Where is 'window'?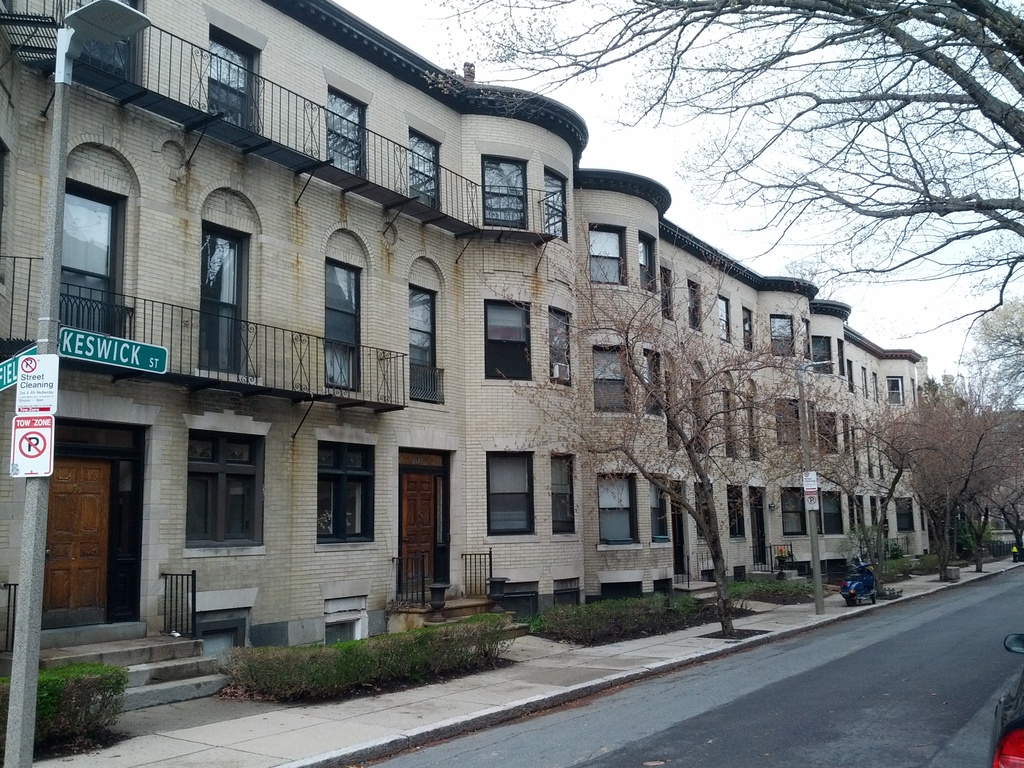
bbox=(323, 67, 367, 184).
